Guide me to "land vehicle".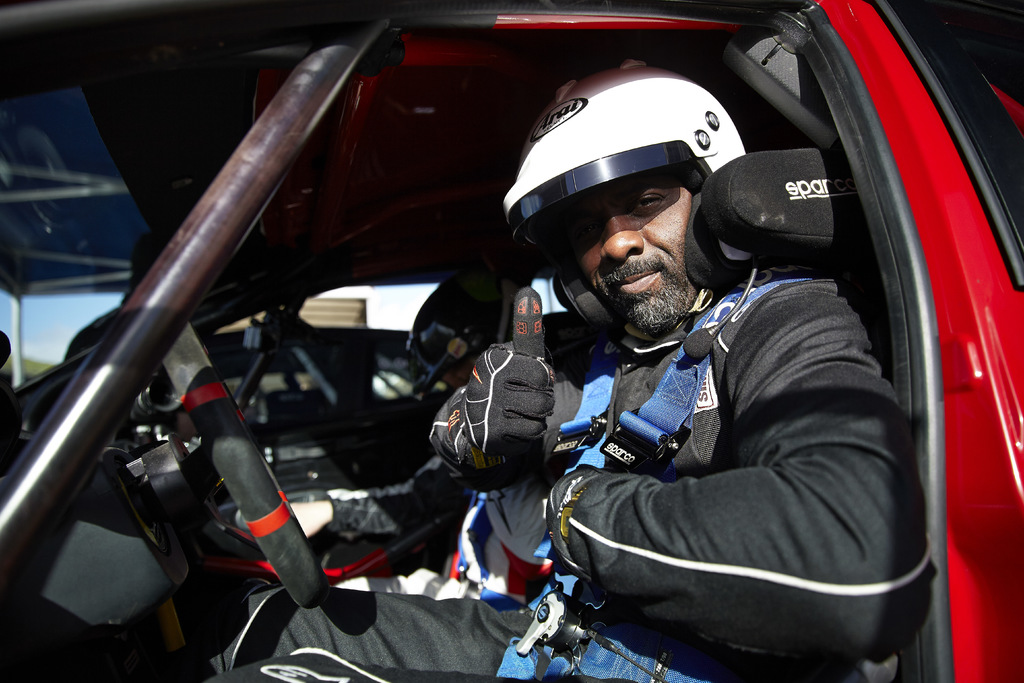
Guidance: <bbox>0, 0, 1023, 682</bbox>.
